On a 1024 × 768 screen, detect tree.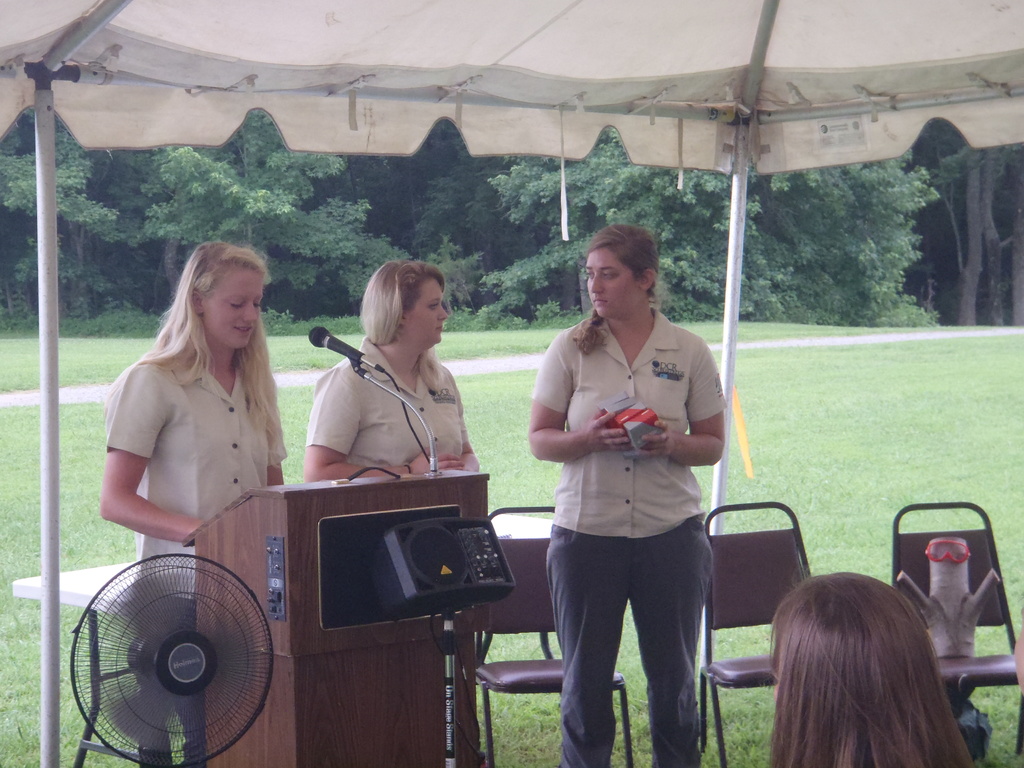
481,131,764,319.
